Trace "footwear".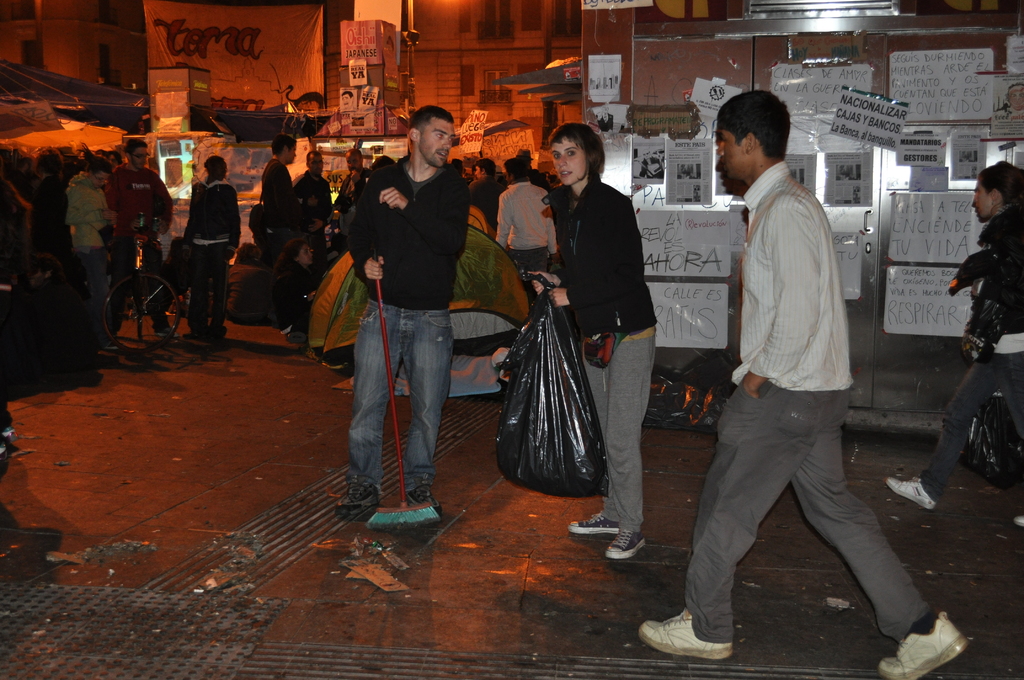
Traced to left=401, top=483, right=439, bottom=518.
